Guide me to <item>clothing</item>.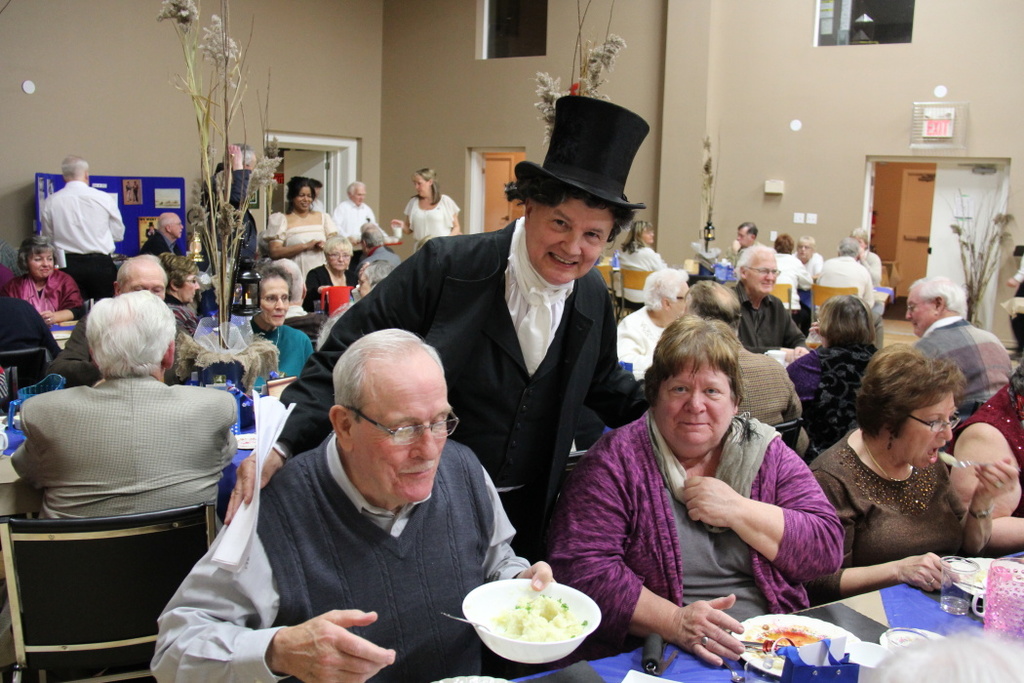
Guidance: {"left": 267, "top": 214, "right": 617, "bottom": 522}.
